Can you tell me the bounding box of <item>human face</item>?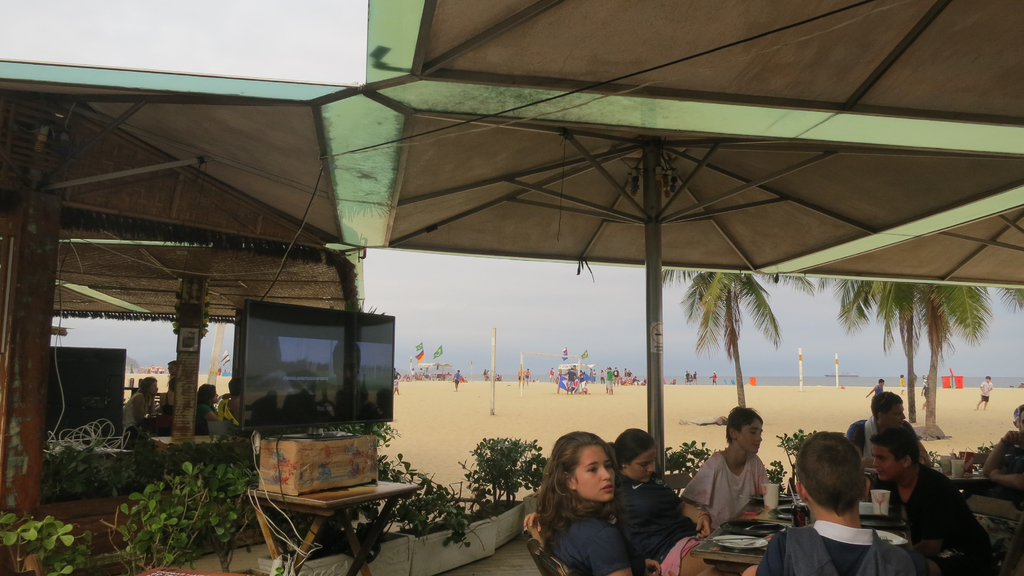
<region>884, 399, 906, 420</region>.
